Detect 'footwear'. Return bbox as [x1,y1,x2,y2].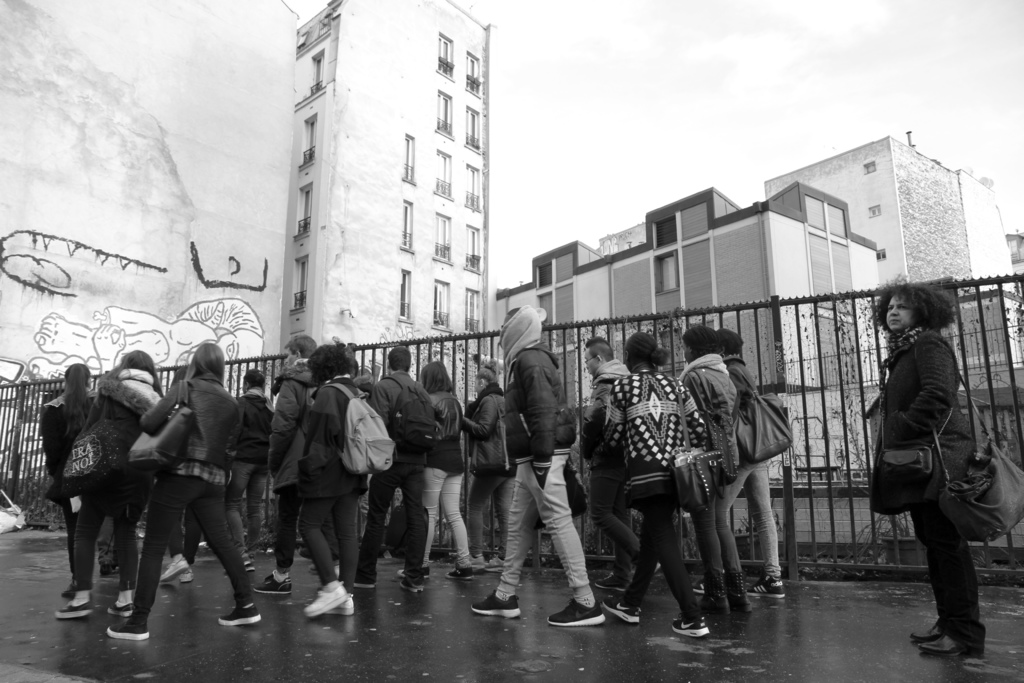
[445,564,474,580].
